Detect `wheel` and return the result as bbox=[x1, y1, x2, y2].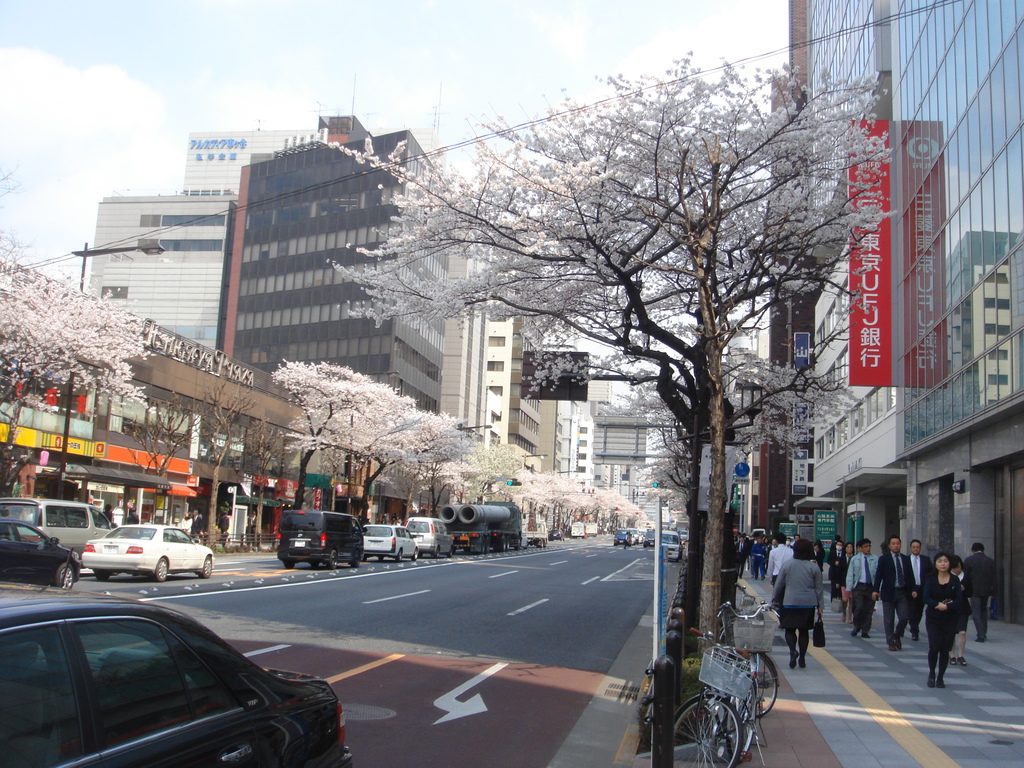
bbox=[487, 536, 492, 557].
